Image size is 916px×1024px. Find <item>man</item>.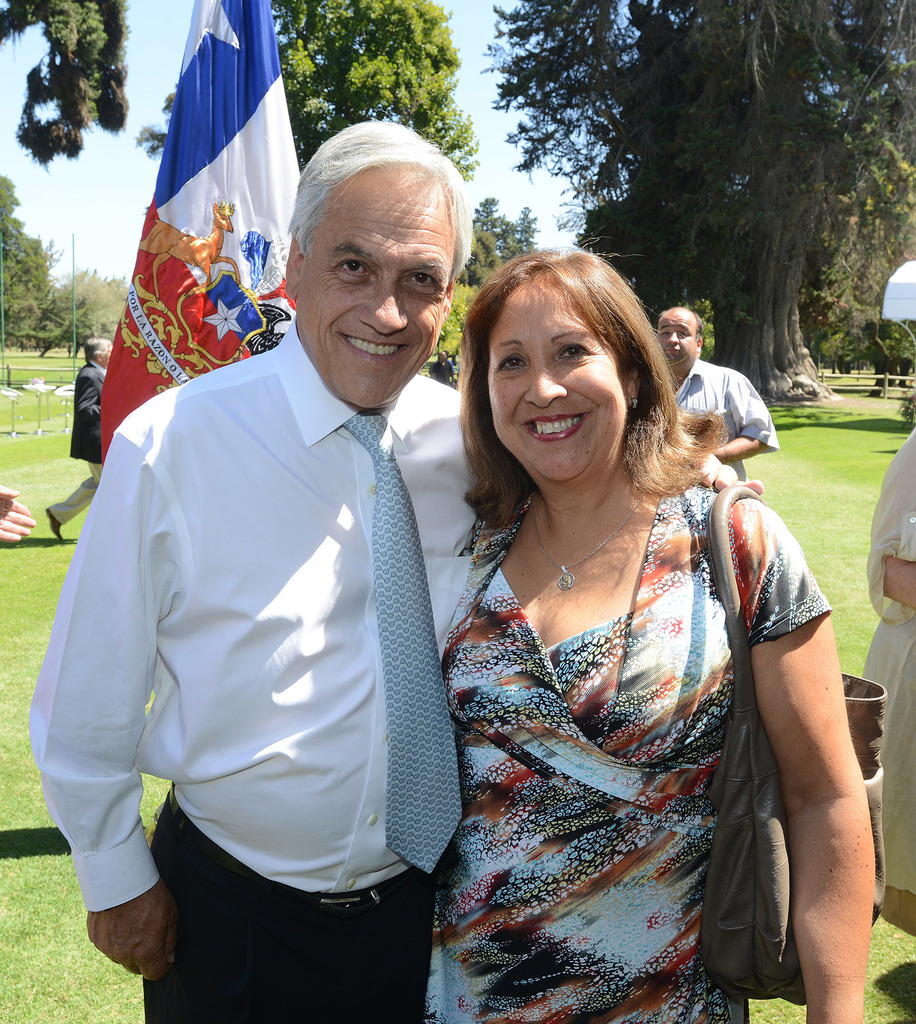
[x1=27, y1=332, x2=117, y2=540].
